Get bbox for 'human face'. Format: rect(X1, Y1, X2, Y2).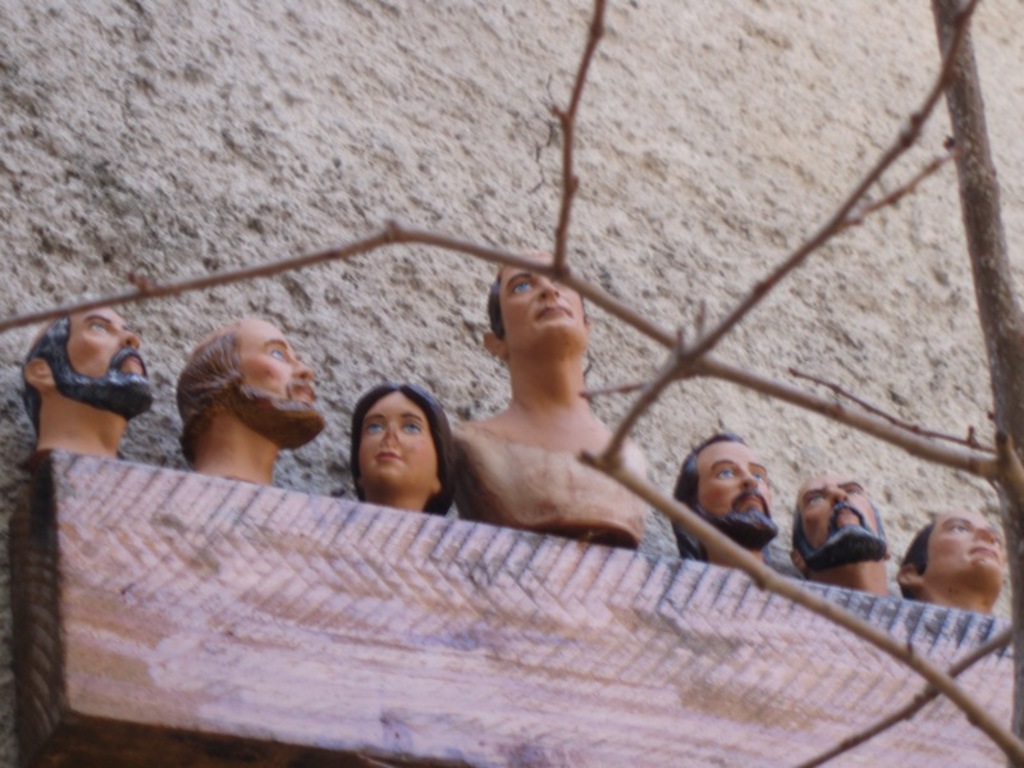
rect(498, 261, 589, 334).
